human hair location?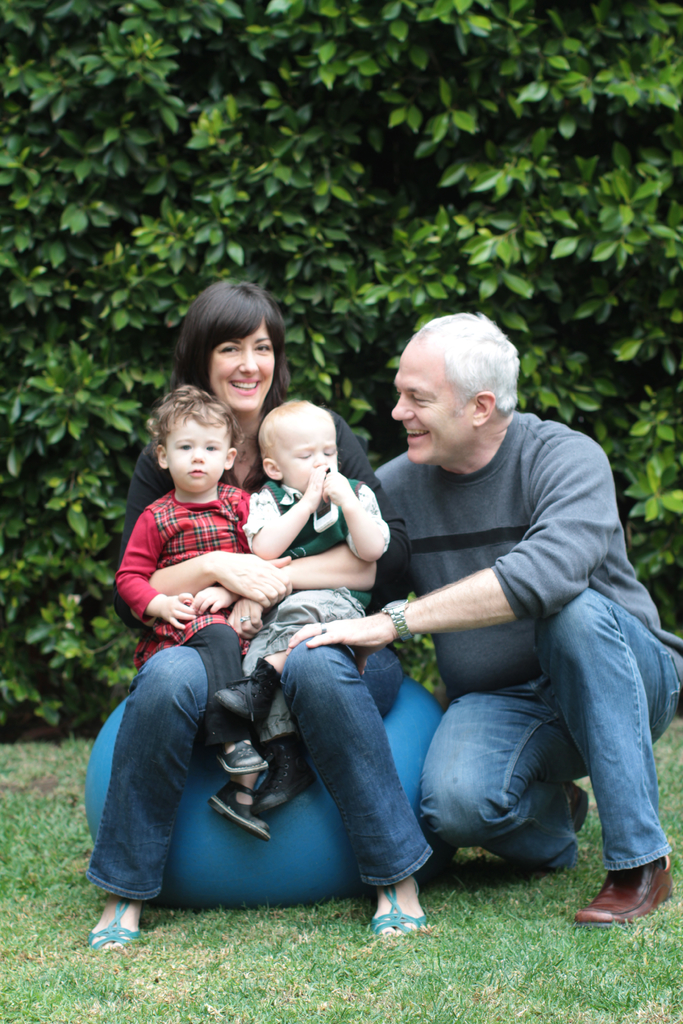
<box>152,384,247,449</box>
